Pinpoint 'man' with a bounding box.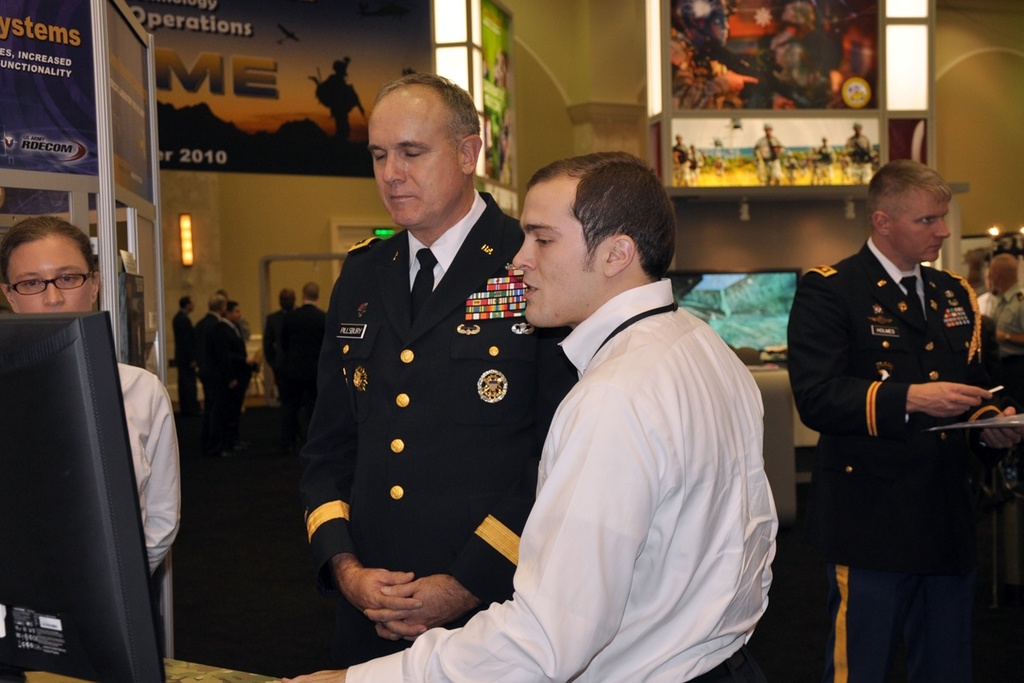
select_region(782, 161, 1023, 682).
